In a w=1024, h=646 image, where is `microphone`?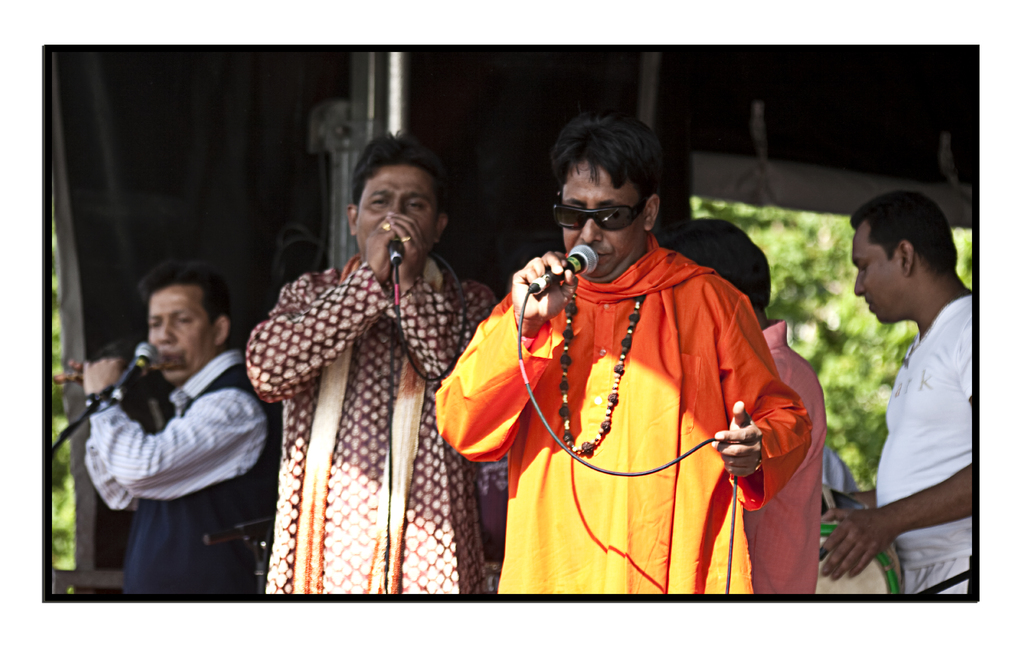
locate(383, 236, 406, 263).
